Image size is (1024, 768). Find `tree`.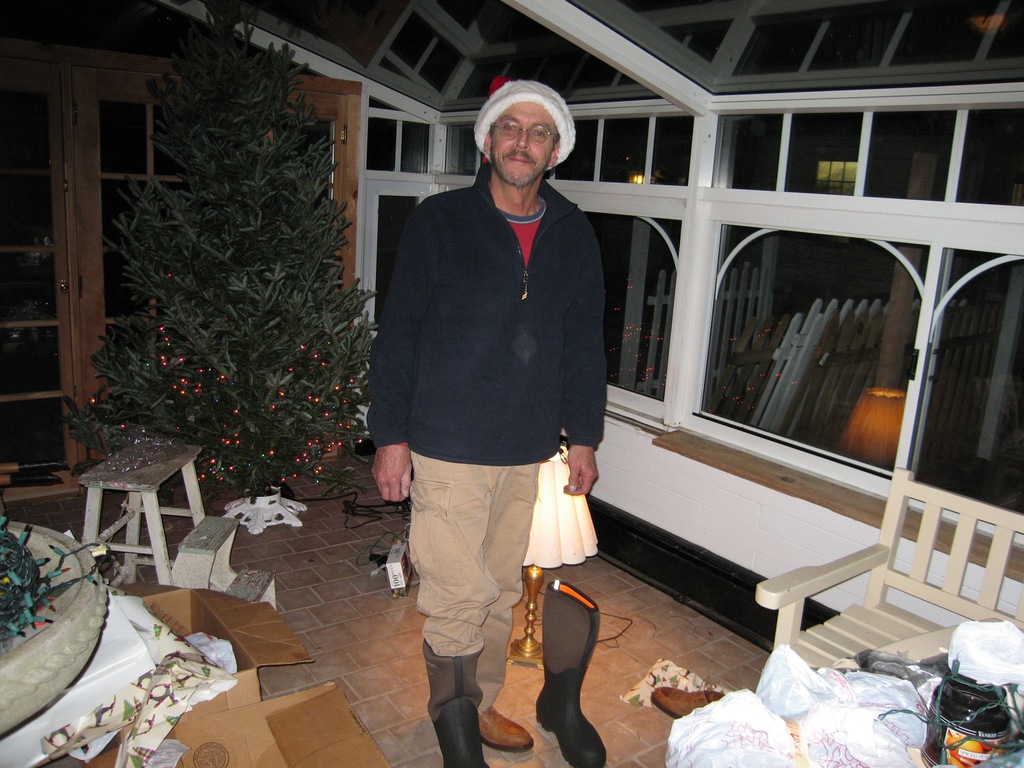
l=60, t=8, r=379, b=515.
